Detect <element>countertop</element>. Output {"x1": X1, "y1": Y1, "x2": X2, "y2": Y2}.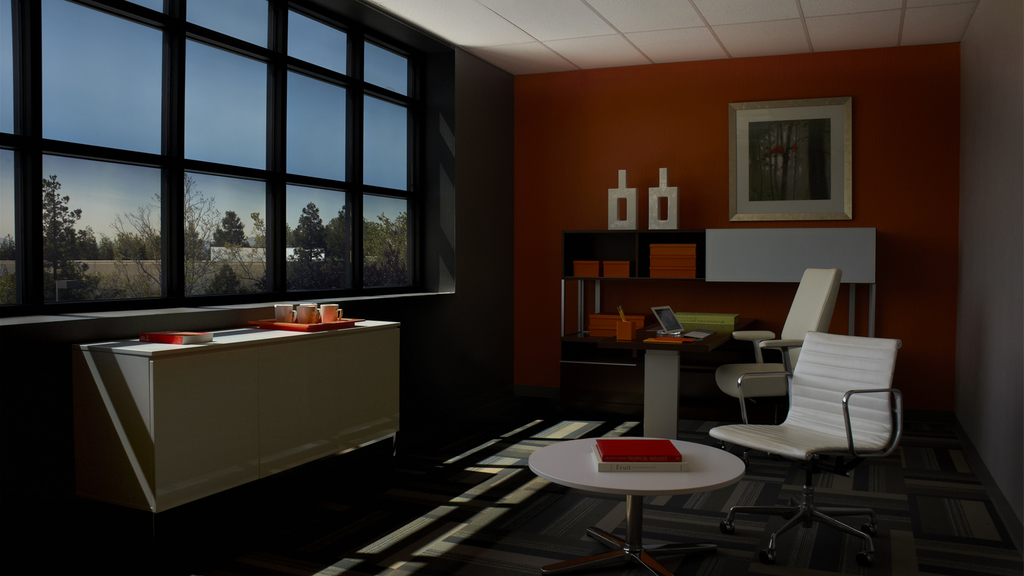
{"x1": 68, "y1": 319, "x2": 403, "y2": 358}.
